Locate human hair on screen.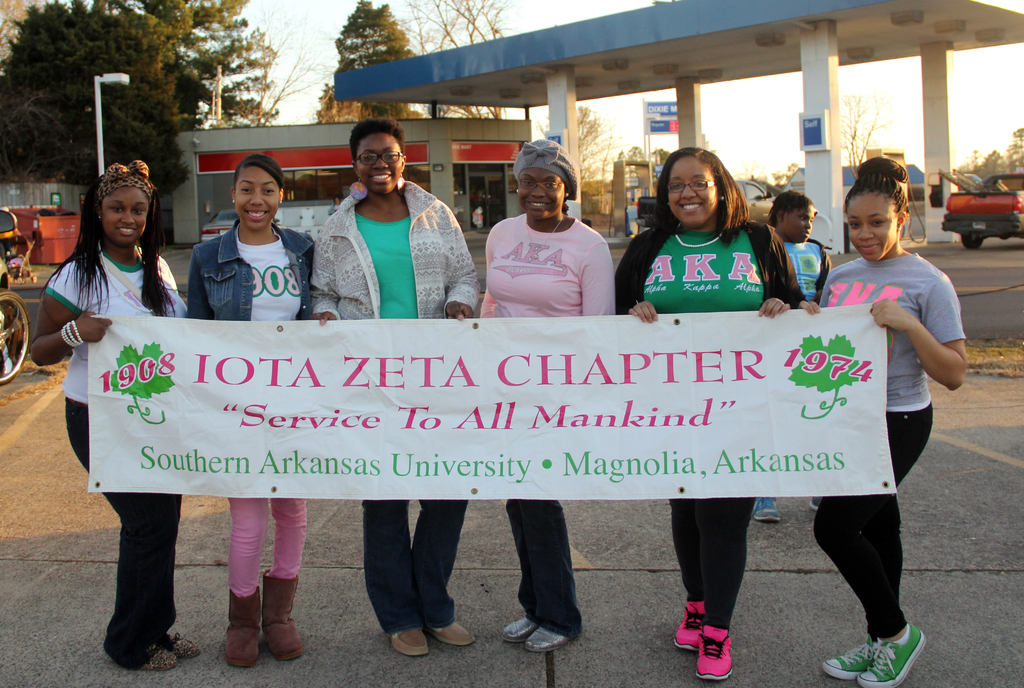
On screen at Rect(234, 152, 285, 186).
